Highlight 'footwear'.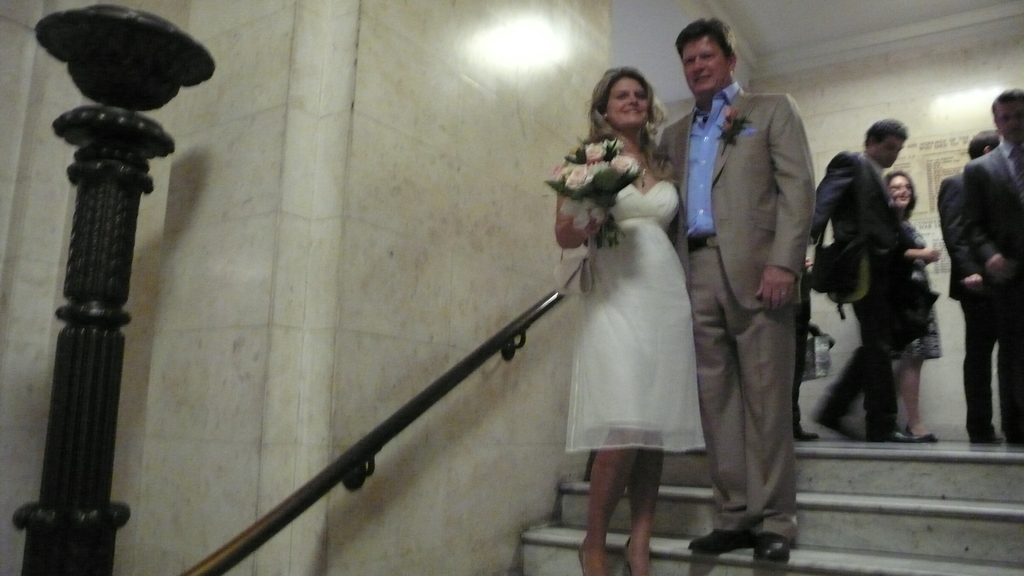
Highlighted region: left=808, top=398, right=858, bottom=439.
